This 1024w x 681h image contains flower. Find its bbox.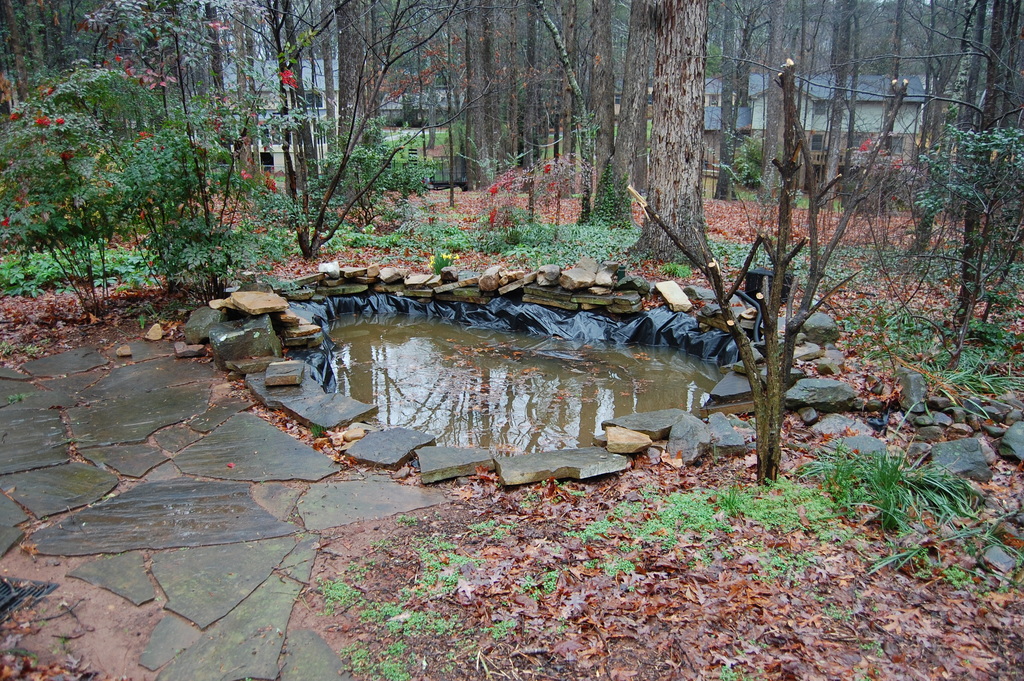
locate(247, 156, 257, 167).
